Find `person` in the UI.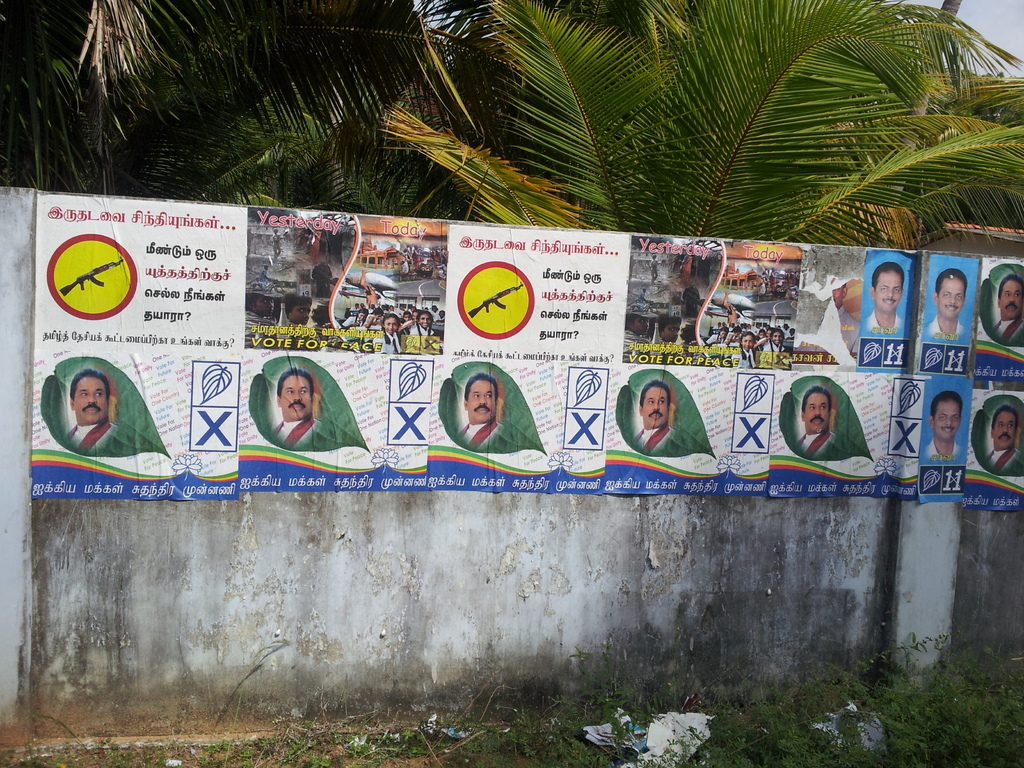
UI element at box(276, 365, 320, 447).
